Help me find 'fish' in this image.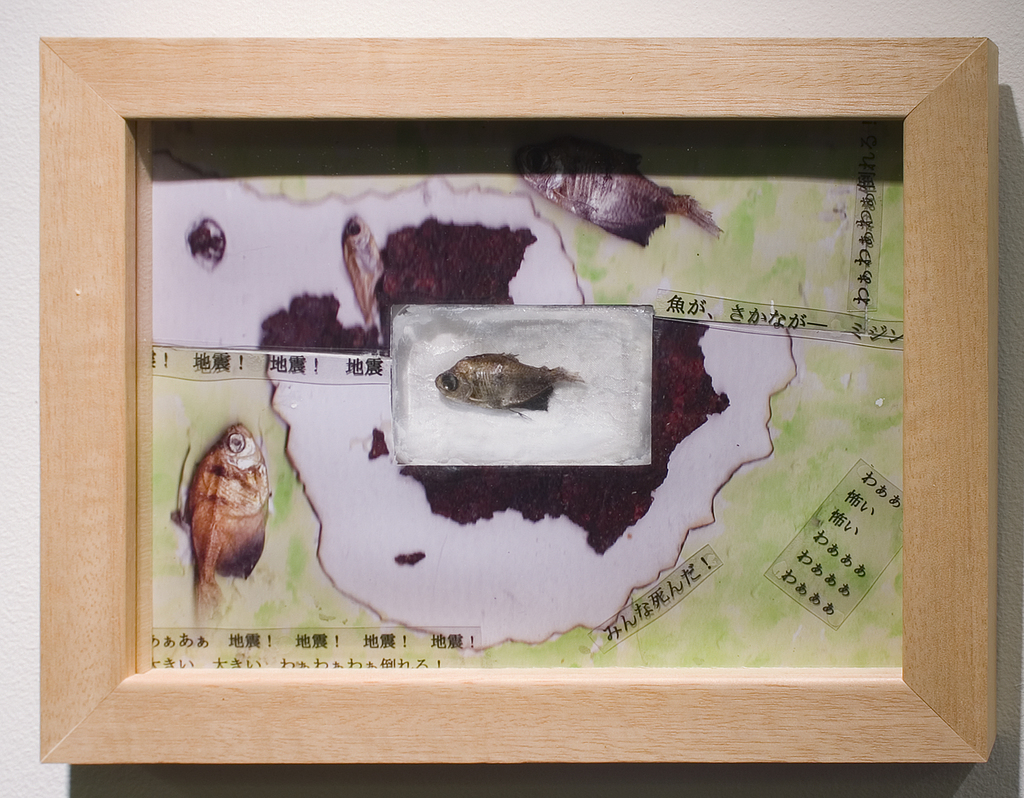
Found it: x1=340, y1=216, x2=387, y2=329.
